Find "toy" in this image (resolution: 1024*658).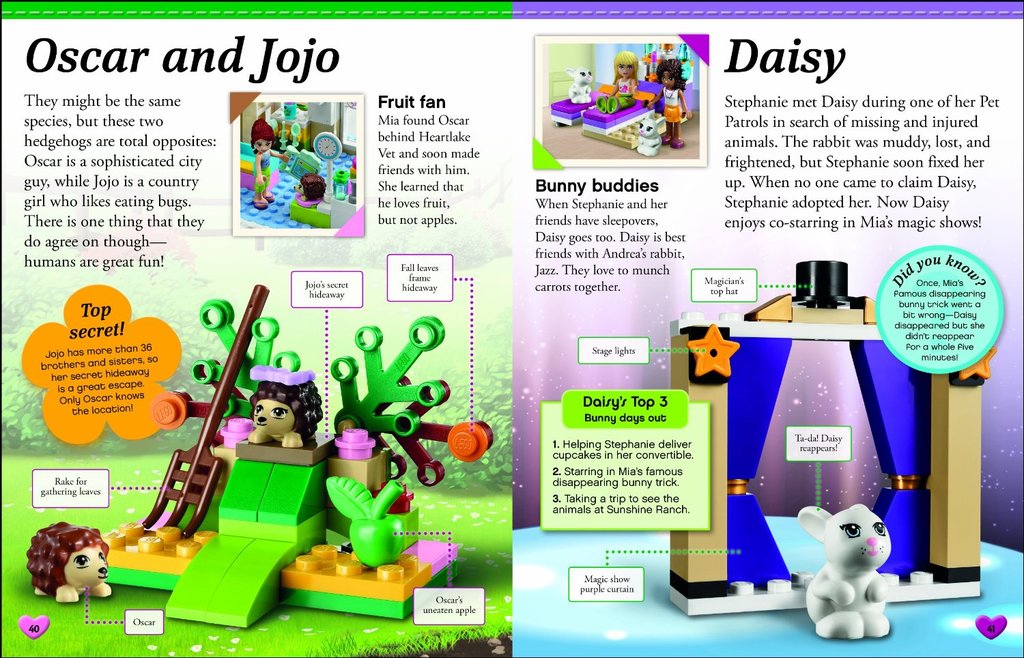
x1=806, y1=504, x2=907, y2=642.
